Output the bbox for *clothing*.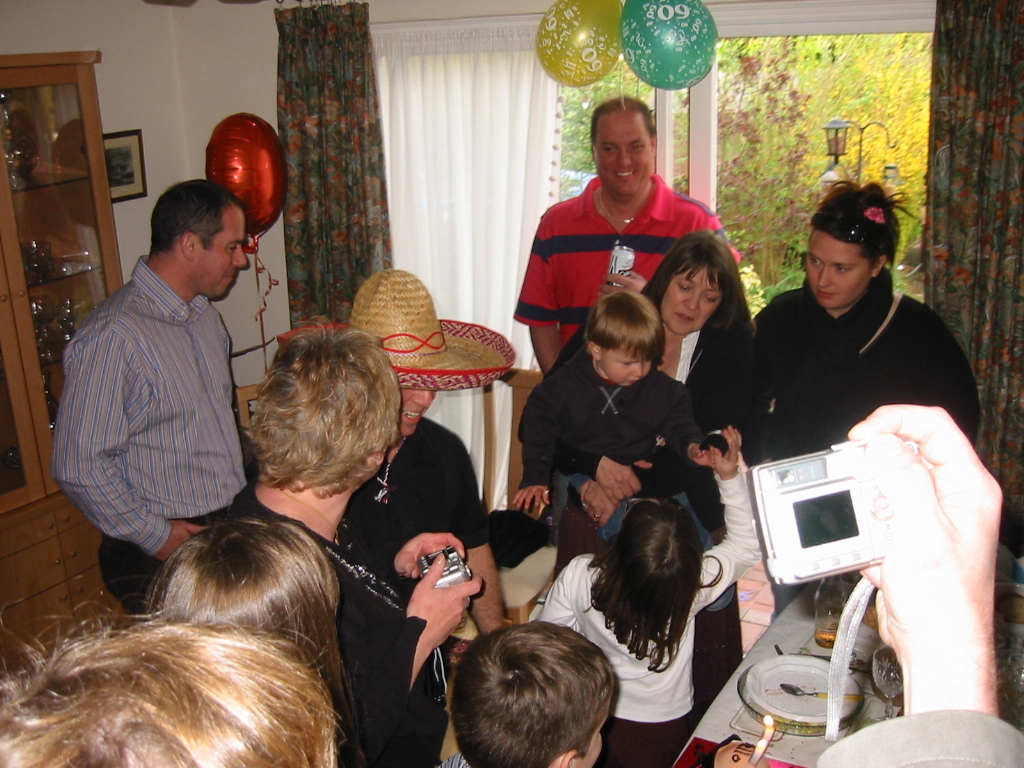
(left=532, top=459, right=766, bottom=767).
